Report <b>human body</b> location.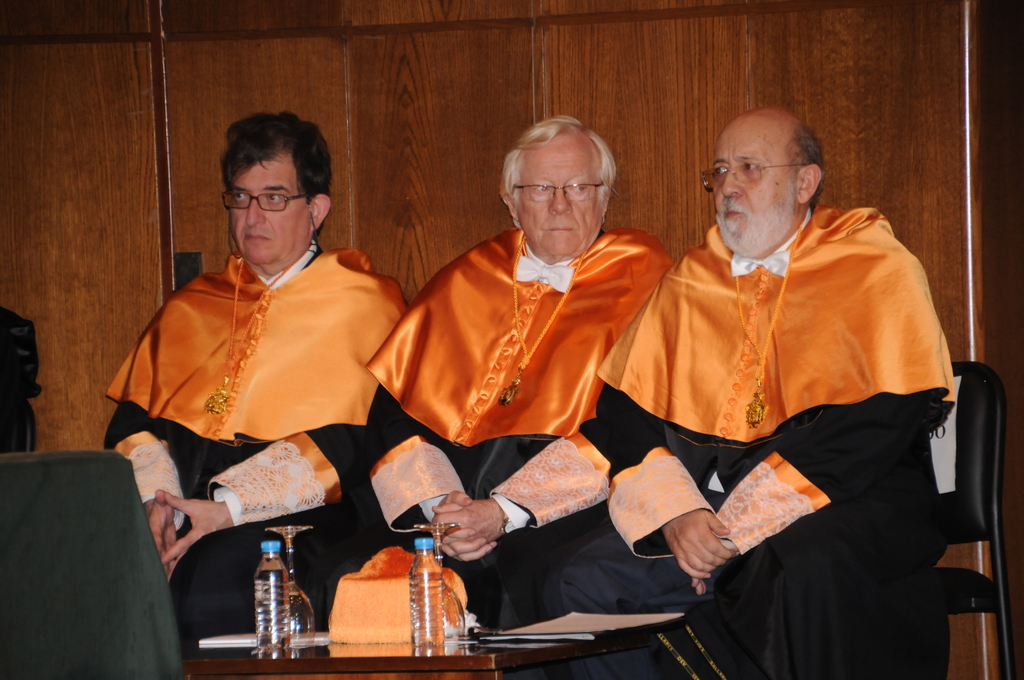
Report: x1=621 y1=141 x2=957 y2=661.
